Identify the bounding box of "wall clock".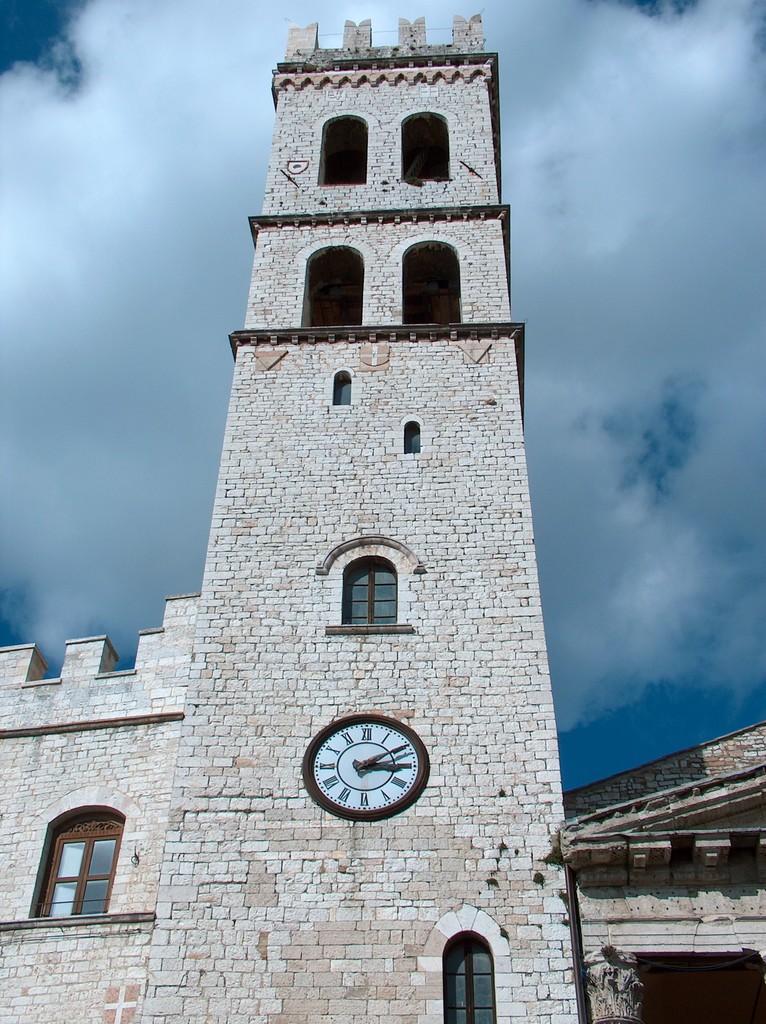
box(302, 720, 426, 822).
